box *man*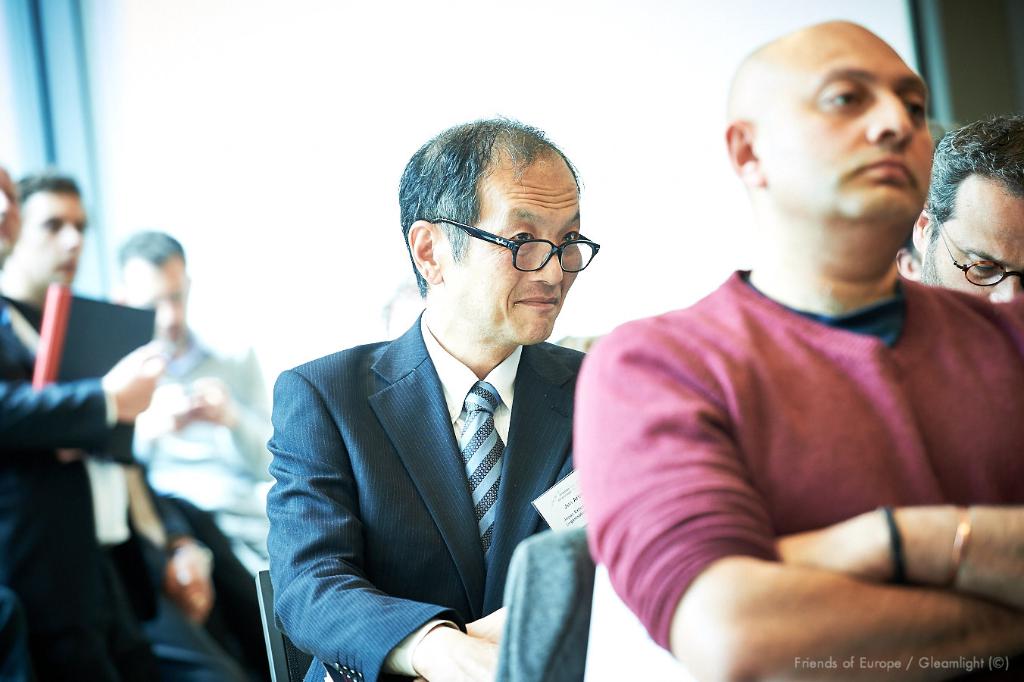
rect(107, 233, 276, 578)
